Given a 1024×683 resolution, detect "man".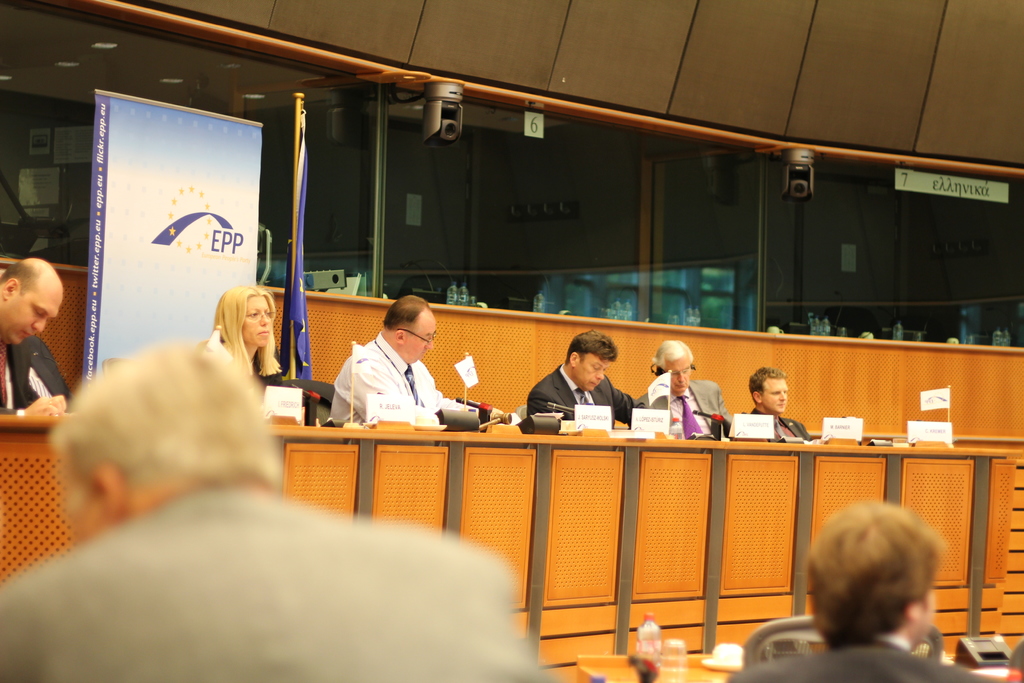
{"x1": 724, "y1": 498, "x2": 1008, "y2": 682}.
